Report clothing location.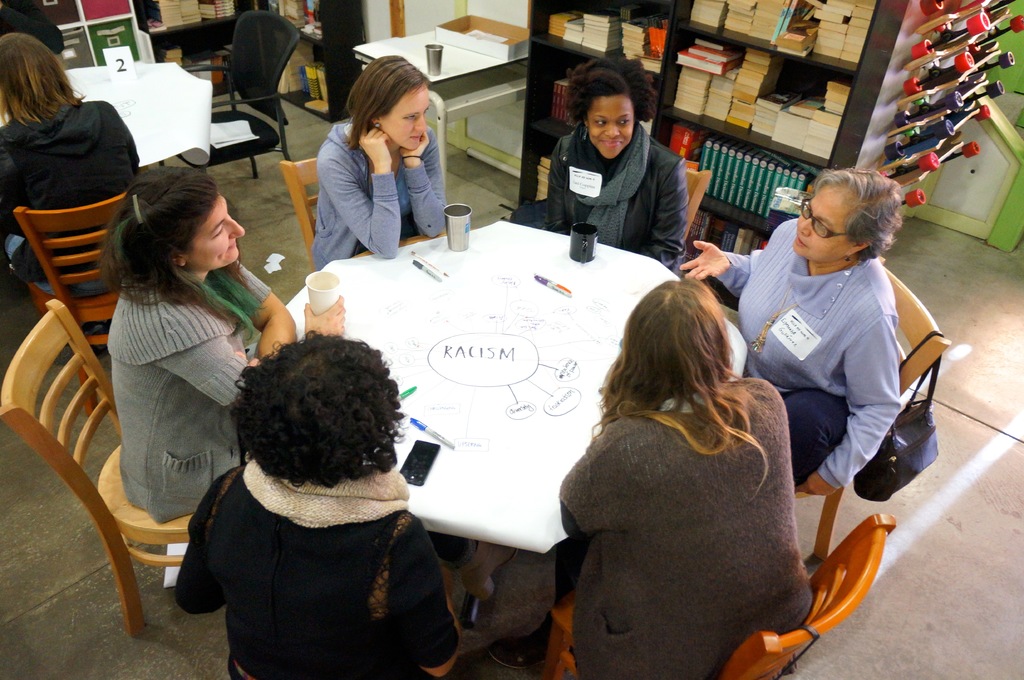
Report: bbox=[706, 216, 906, 487].
